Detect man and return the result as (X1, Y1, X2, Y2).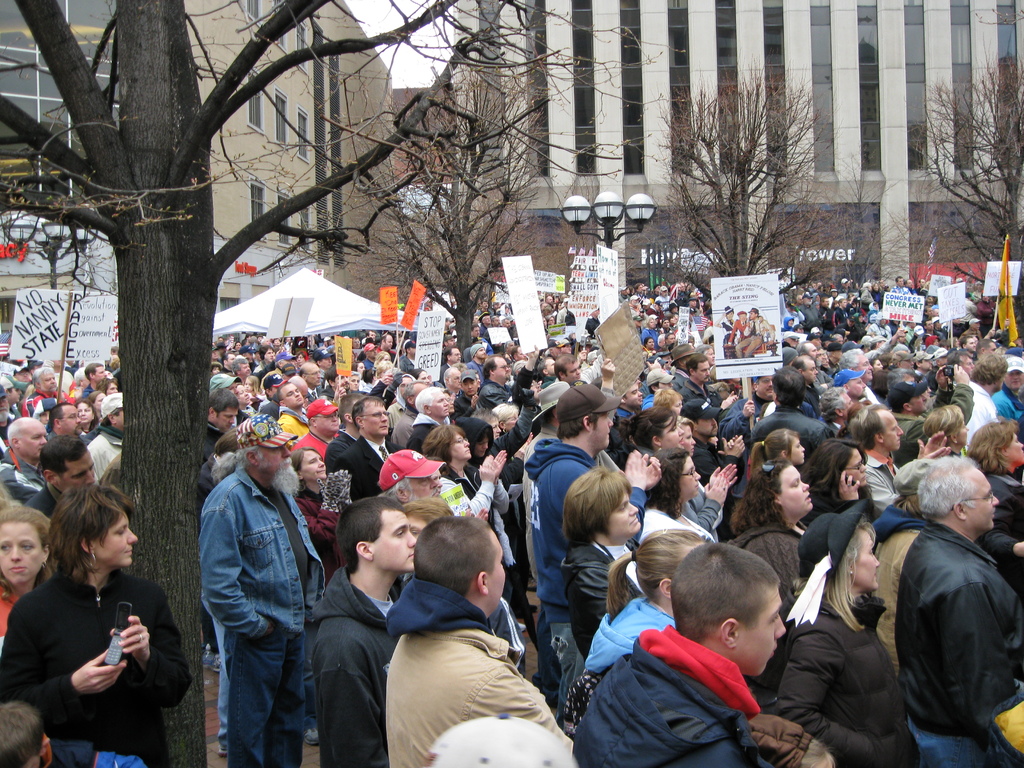
(361, 525, 559, 758).
